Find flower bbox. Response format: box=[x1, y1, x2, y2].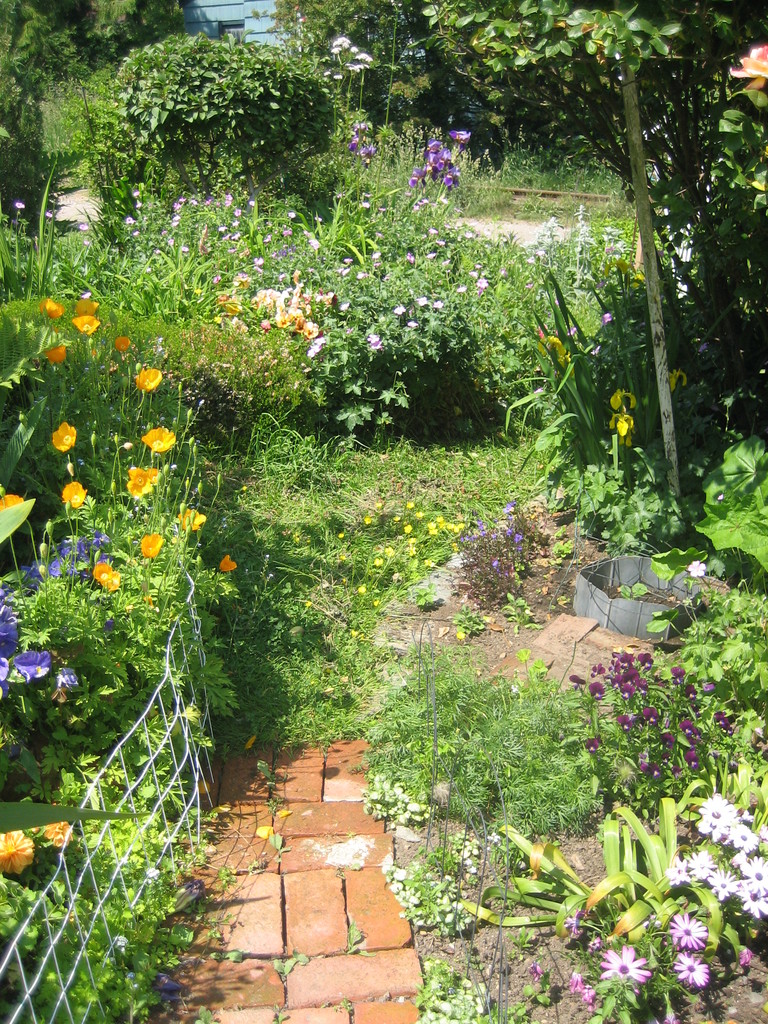
box=[582, 989, 598, 1009].
